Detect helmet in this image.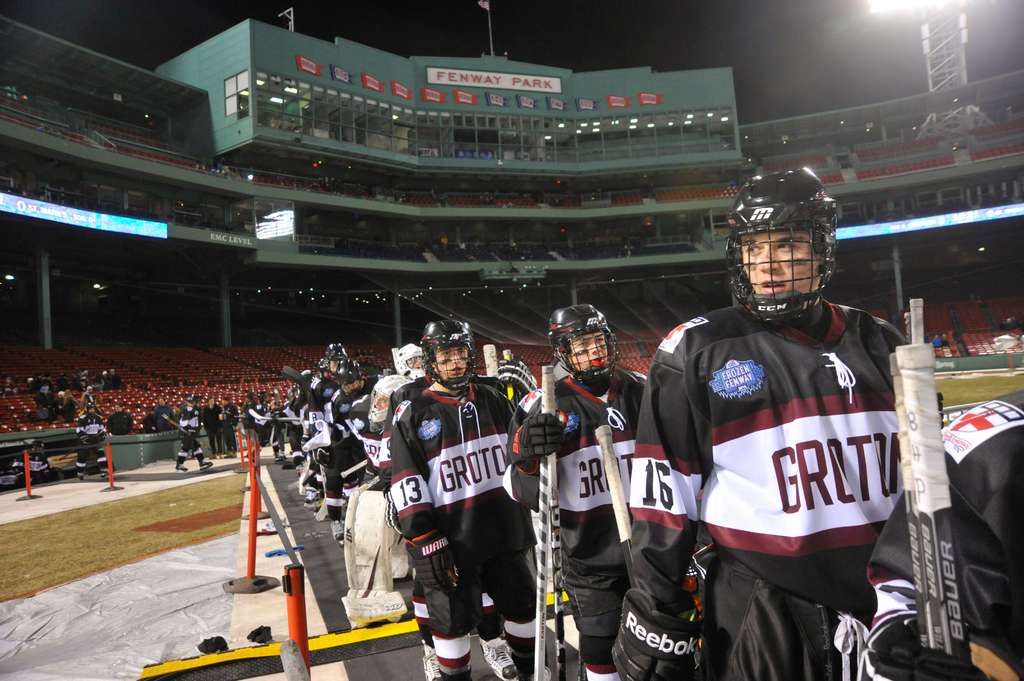
Detection: bbox=[543, 297, 616, 388].
